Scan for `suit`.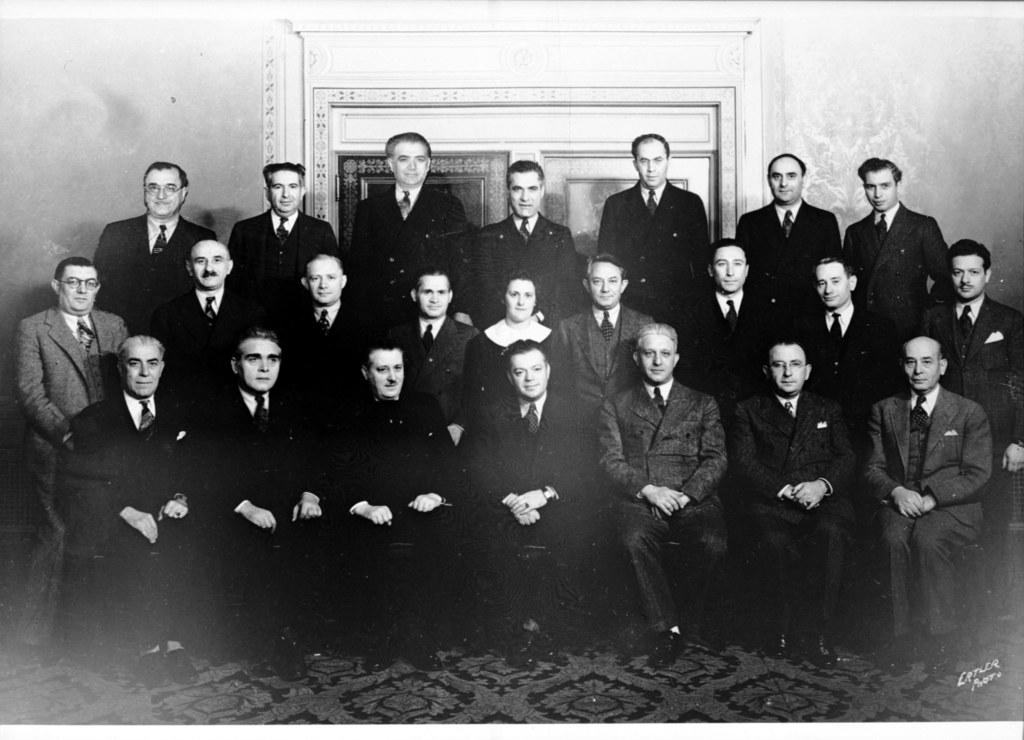
Scan result: detection(345, 186, 470, 315).
